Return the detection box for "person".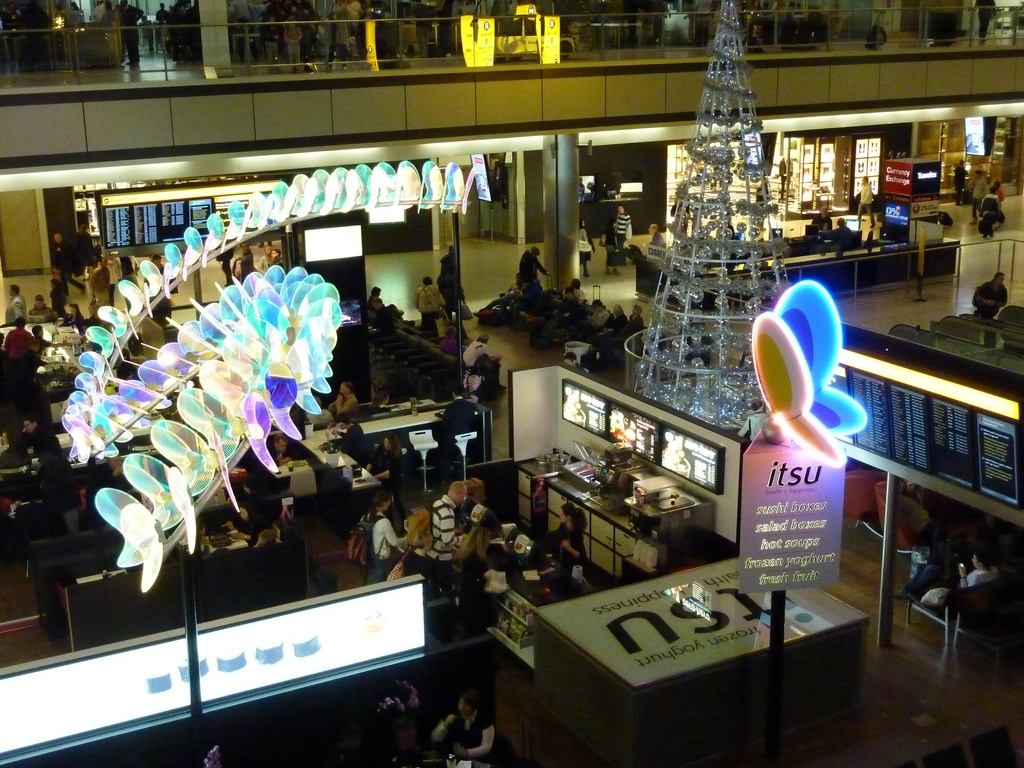
{"left": 323, "top": 379, "right": 356, "bottom": 429}.
